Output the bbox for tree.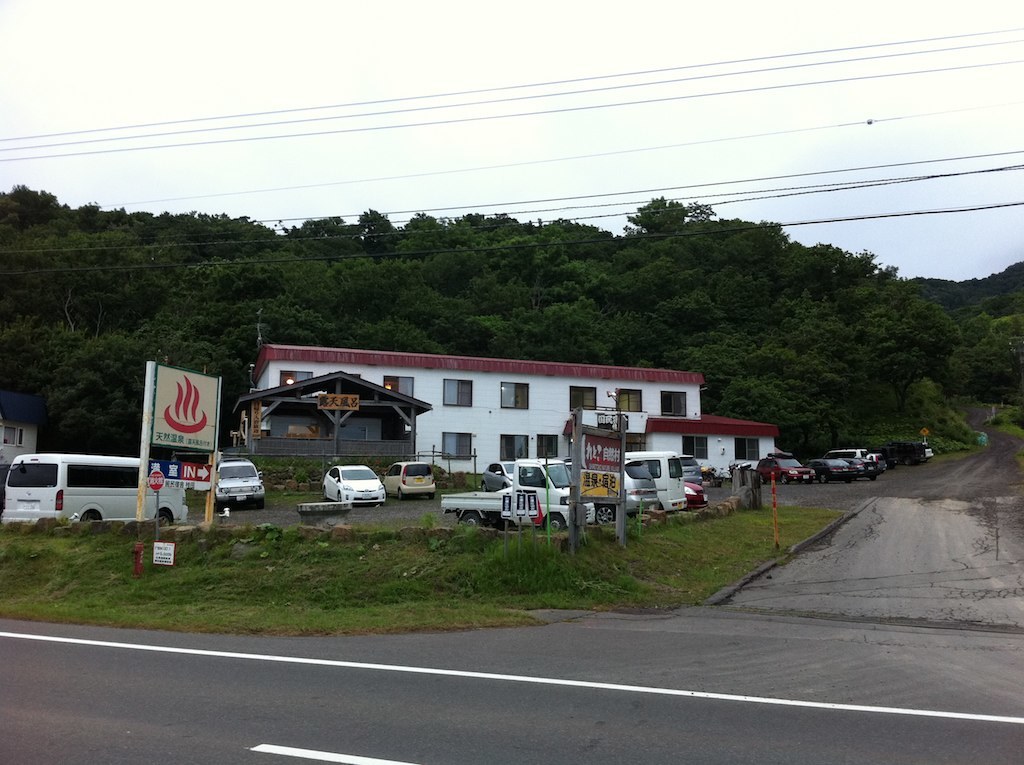
bbox=[951, 313, 1023, 412].
